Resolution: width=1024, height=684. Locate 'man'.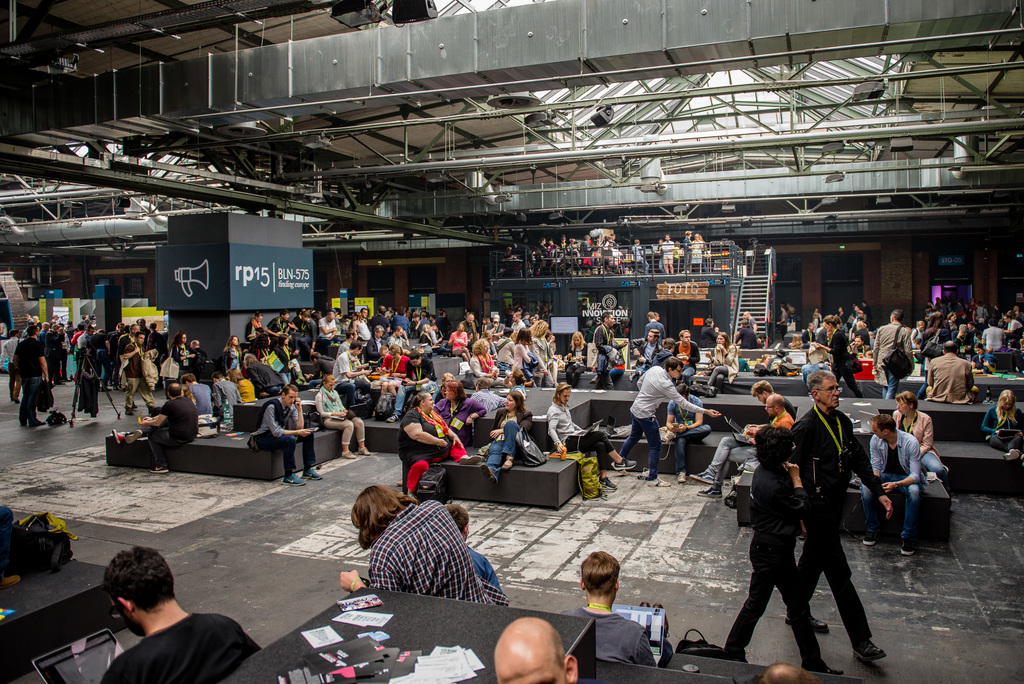
x1=136, y1=382, x2=201, y2=475.
